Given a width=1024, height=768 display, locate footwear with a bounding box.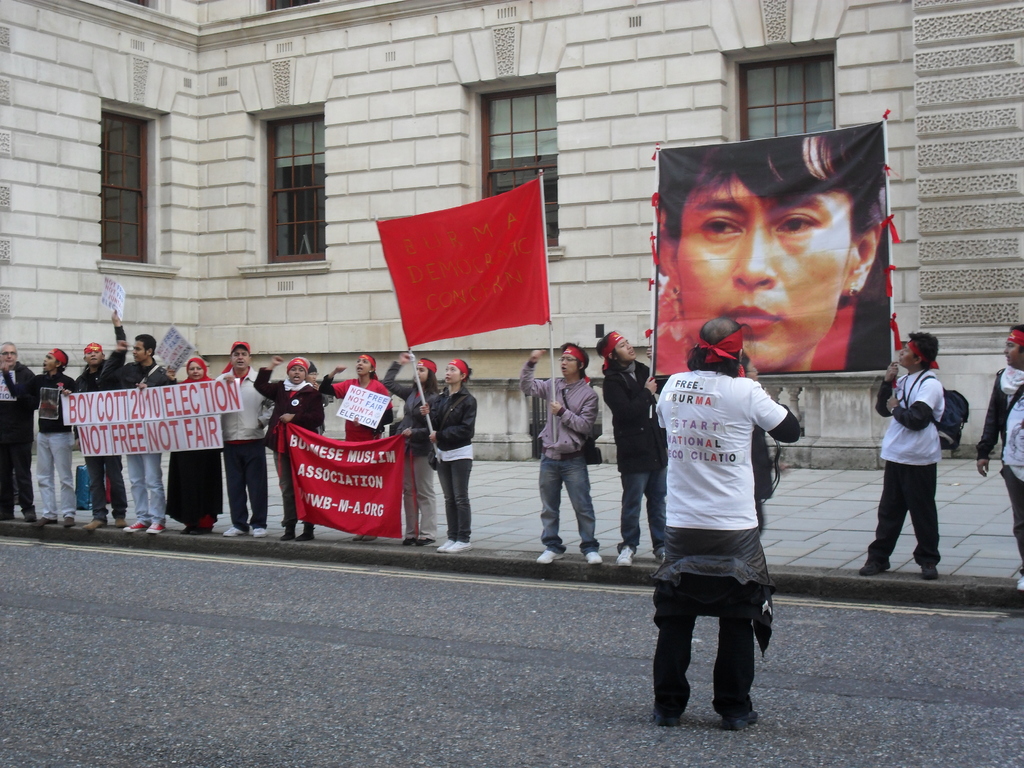
Located: [436, 537, 463, 554].
